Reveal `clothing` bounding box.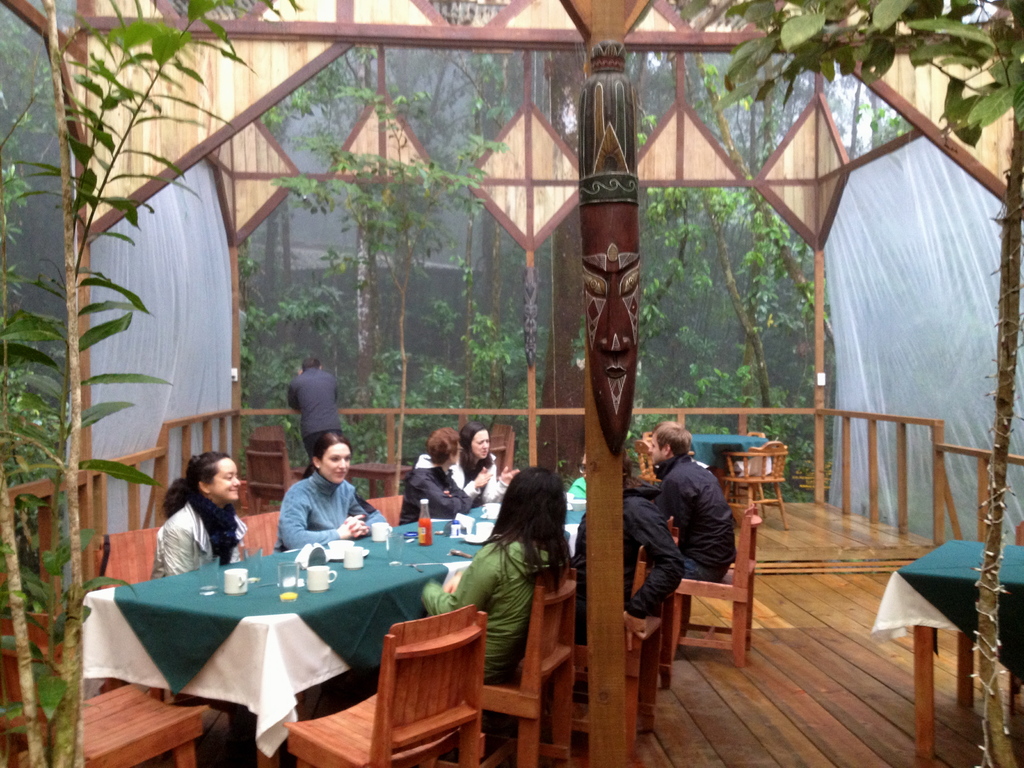
Revealed: [left=626, top=449, right=739, bottom=586].
